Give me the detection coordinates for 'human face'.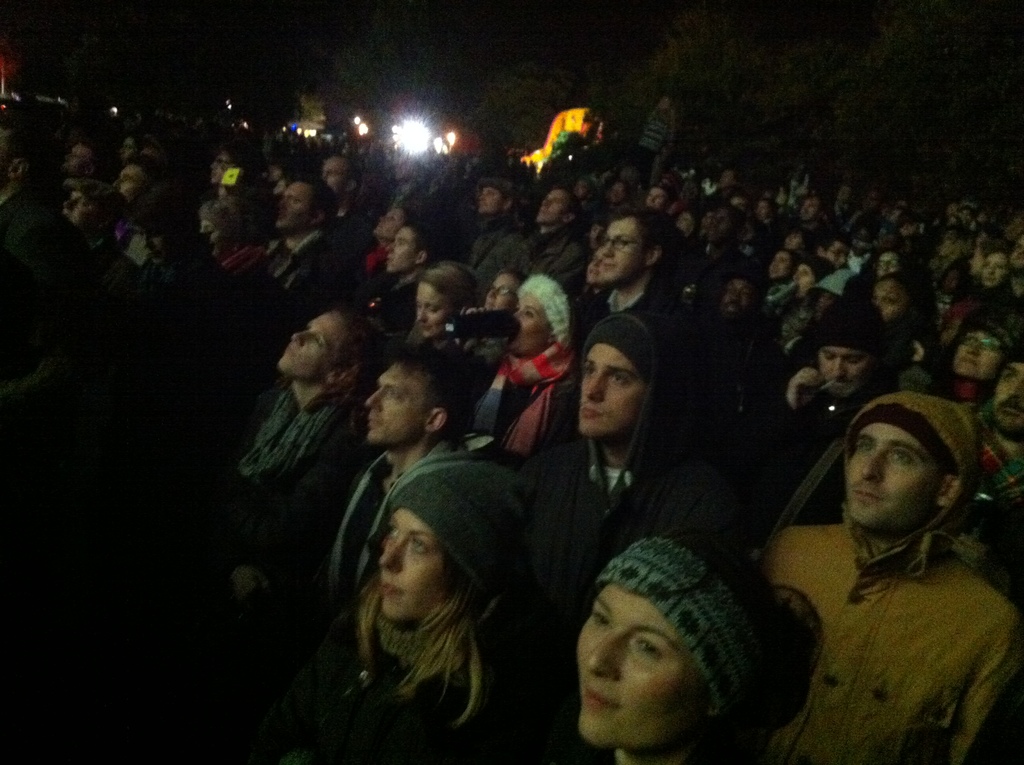
{"x1": 579, "y1": 342, "x2": 652, "y2": 440}.
